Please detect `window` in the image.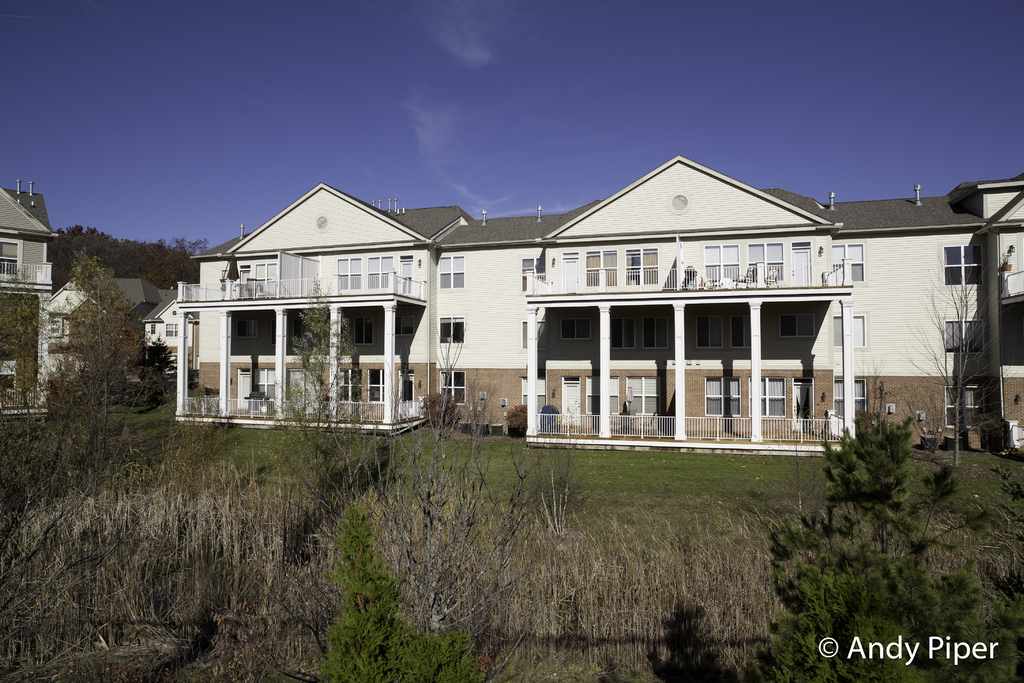
rect(834, 311, 865, 346).
